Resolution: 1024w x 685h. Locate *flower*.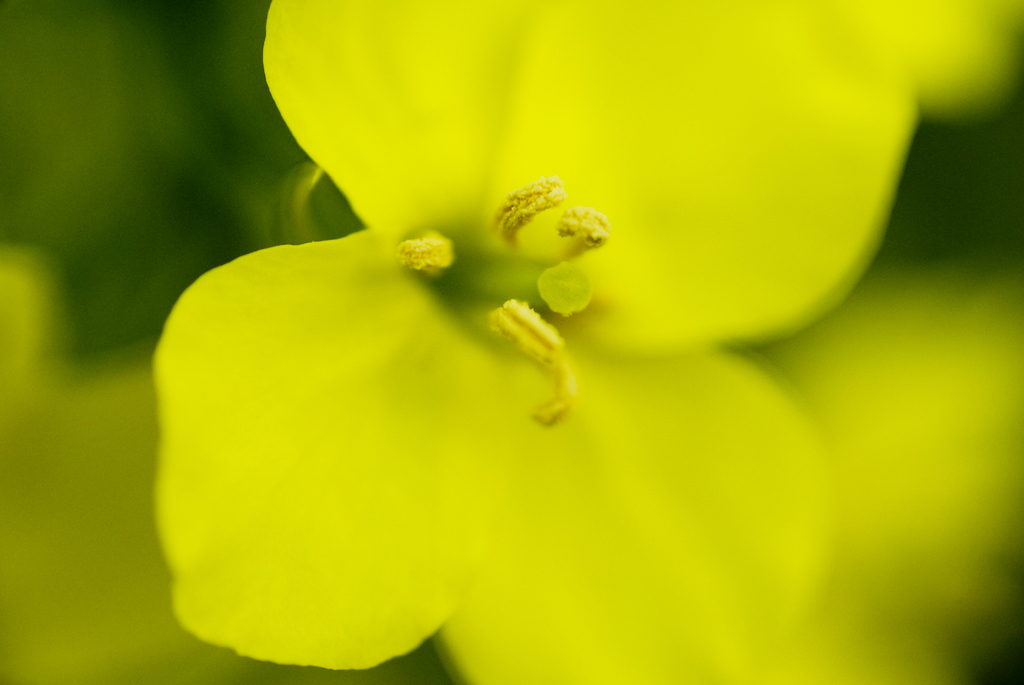
[x1=150, y1=0, x2=920, y2=684].
